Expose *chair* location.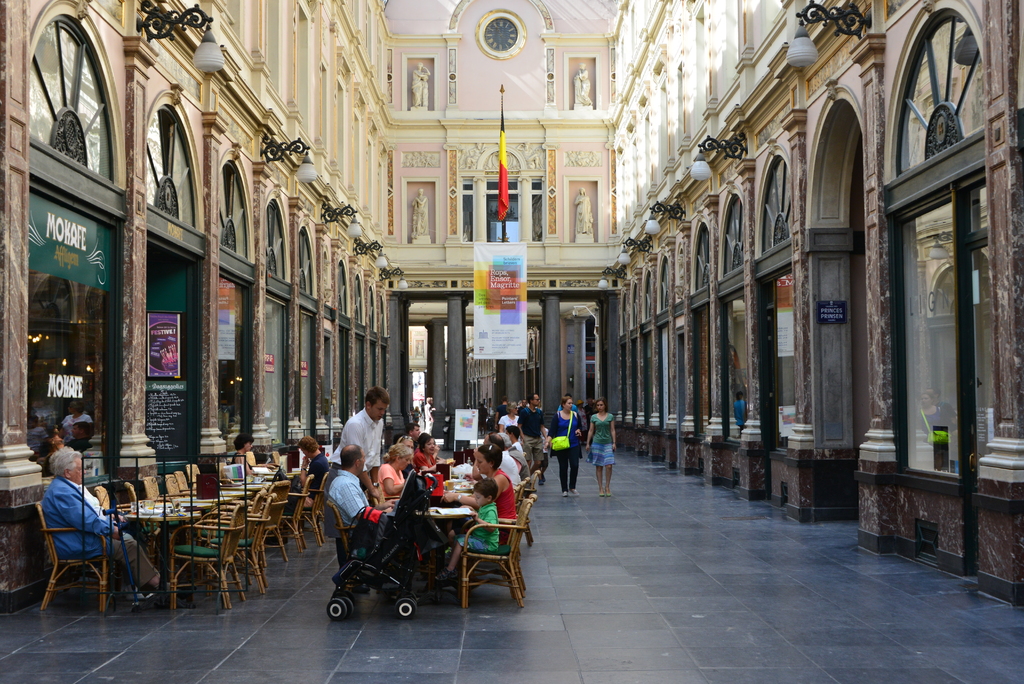
Exposed at pyautogui.locateOnScreen(118, 478, 173, 565).
